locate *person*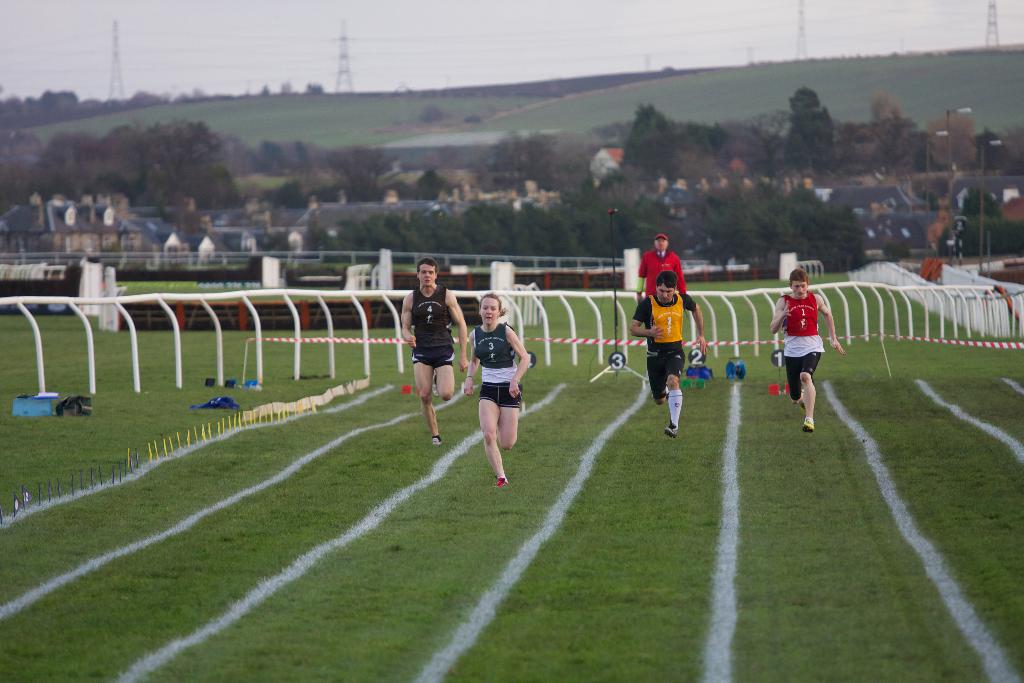
crop(632, 229, 687, 302)
